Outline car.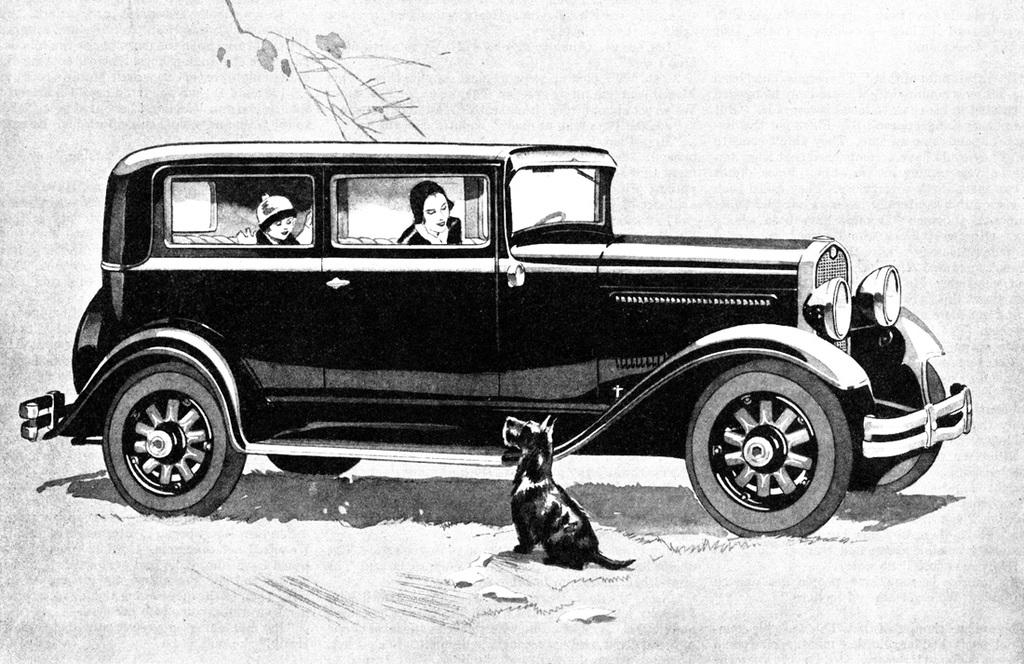
Outline: <bbox>20, 140, 973, 536</bbox>.
